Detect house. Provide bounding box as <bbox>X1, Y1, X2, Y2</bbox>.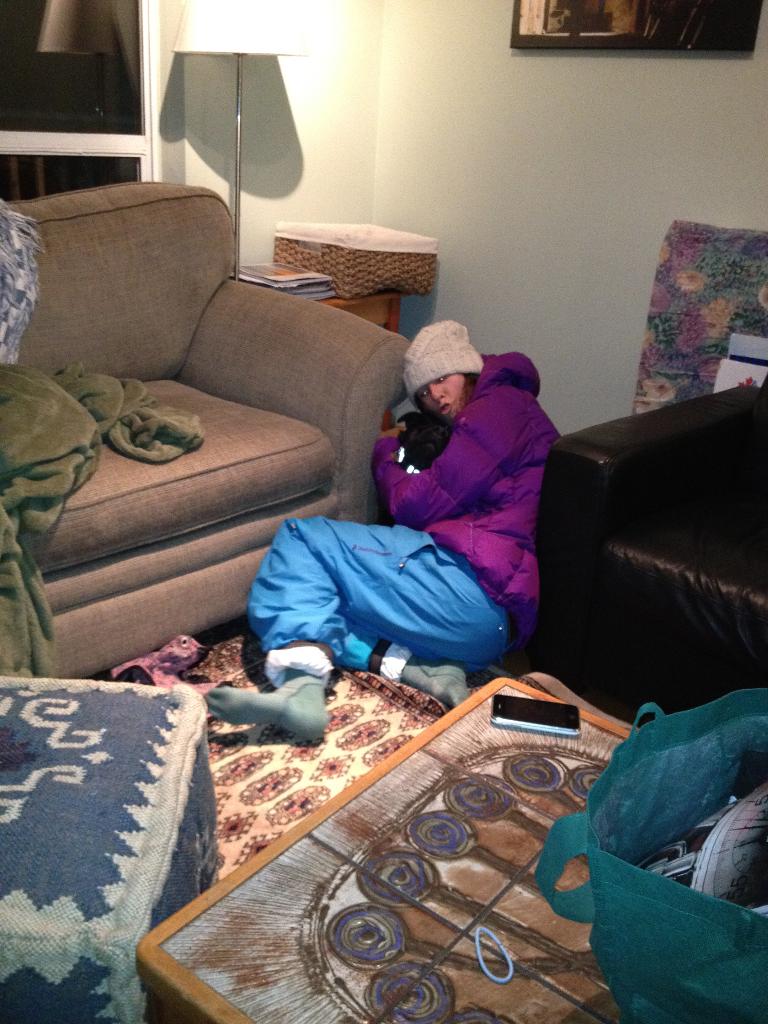
<bbox>0, 0, 767, 1023</bbox>.
